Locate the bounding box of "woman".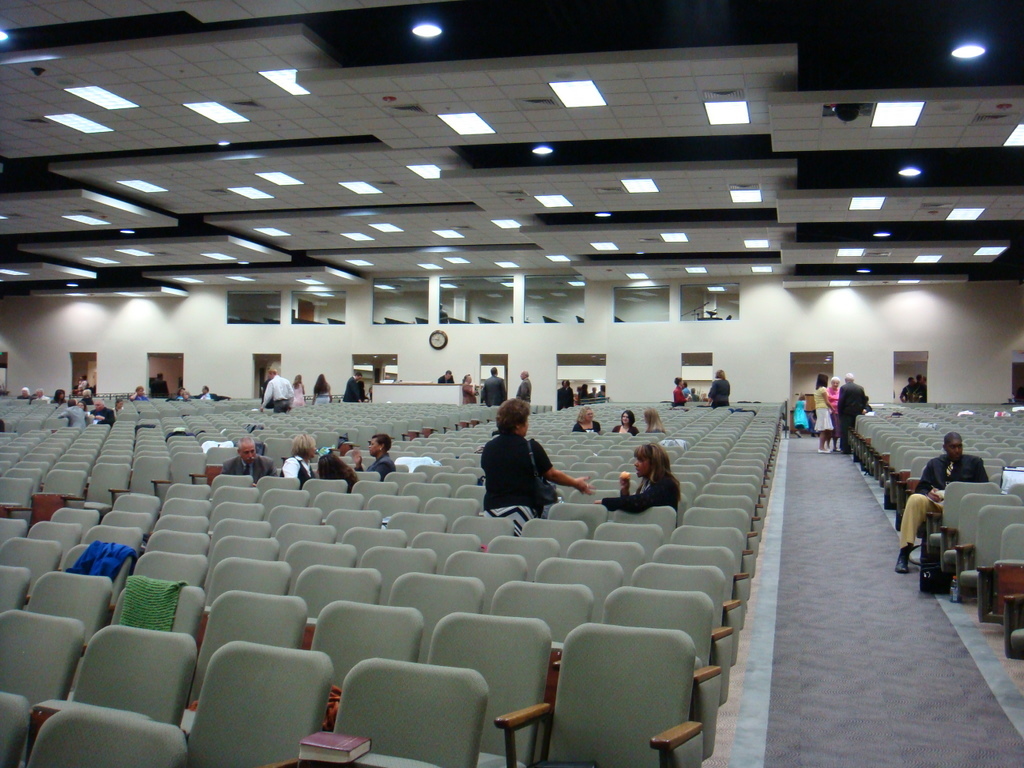
Bounding box: select_region(312, 371, 332, 405).
